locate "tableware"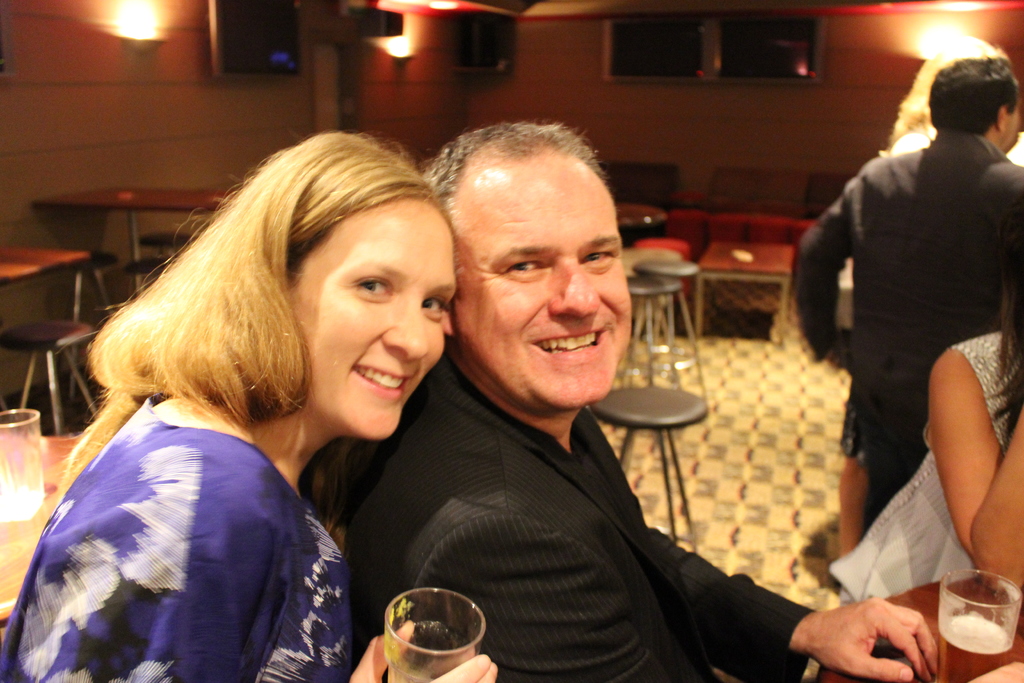
BBox(943, 577, 1020, 672)
